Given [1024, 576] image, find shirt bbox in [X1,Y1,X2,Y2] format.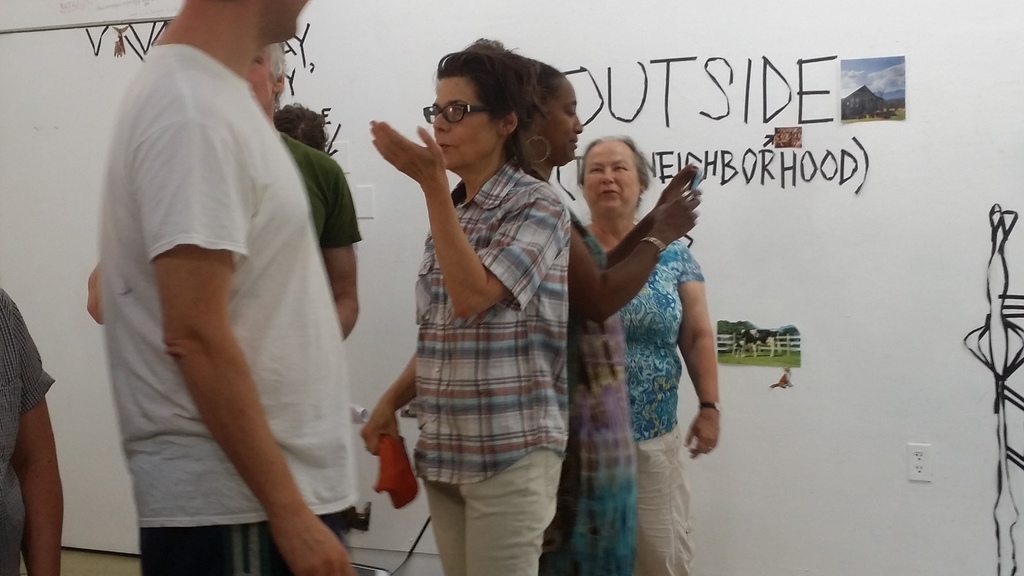
[0,289,56,575].
